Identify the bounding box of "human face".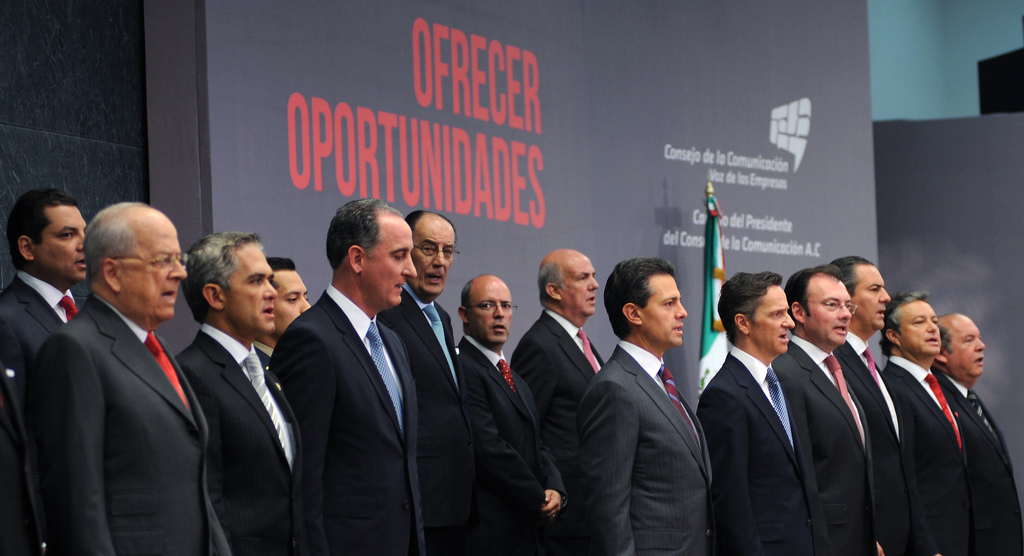
bbox=[901, 305, 939, 355].
